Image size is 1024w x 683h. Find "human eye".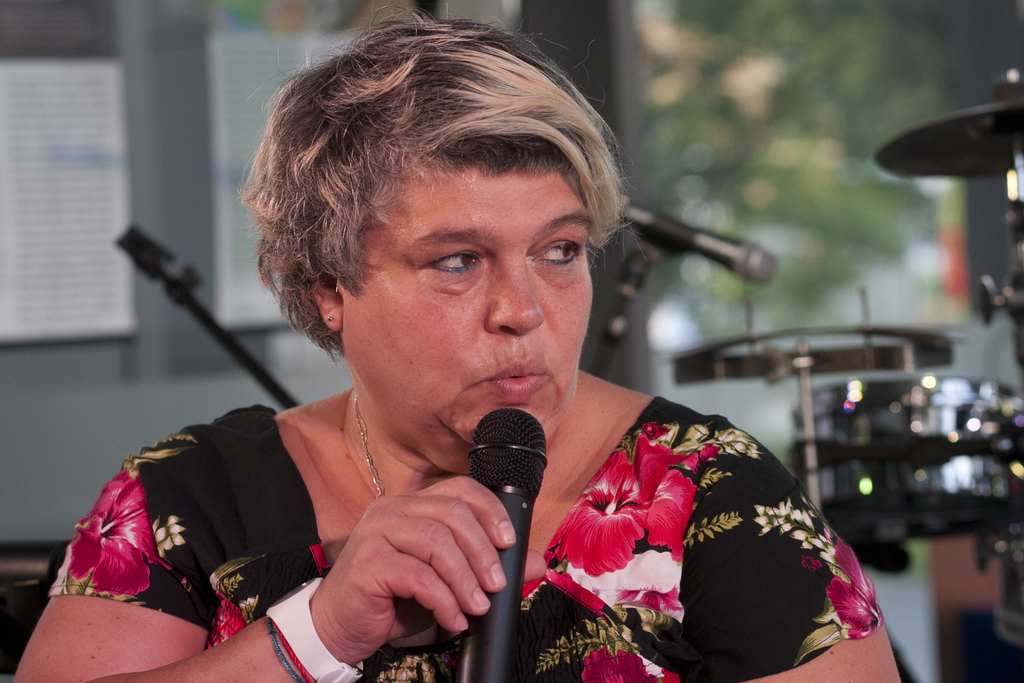
BBox(419, 241, 484, 286).
